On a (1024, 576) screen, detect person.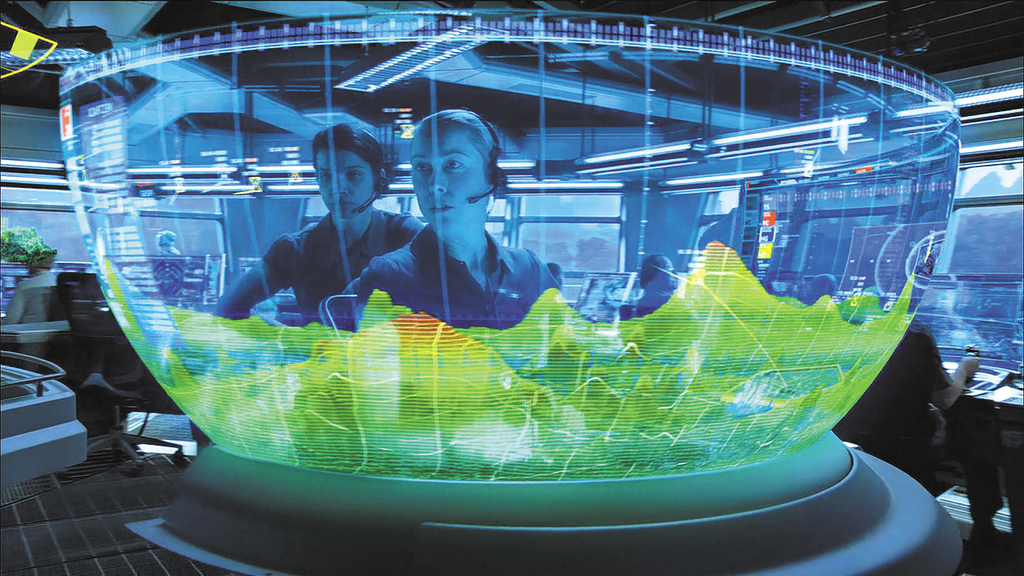
[left=638, top=251, right=684, bottom=312].
